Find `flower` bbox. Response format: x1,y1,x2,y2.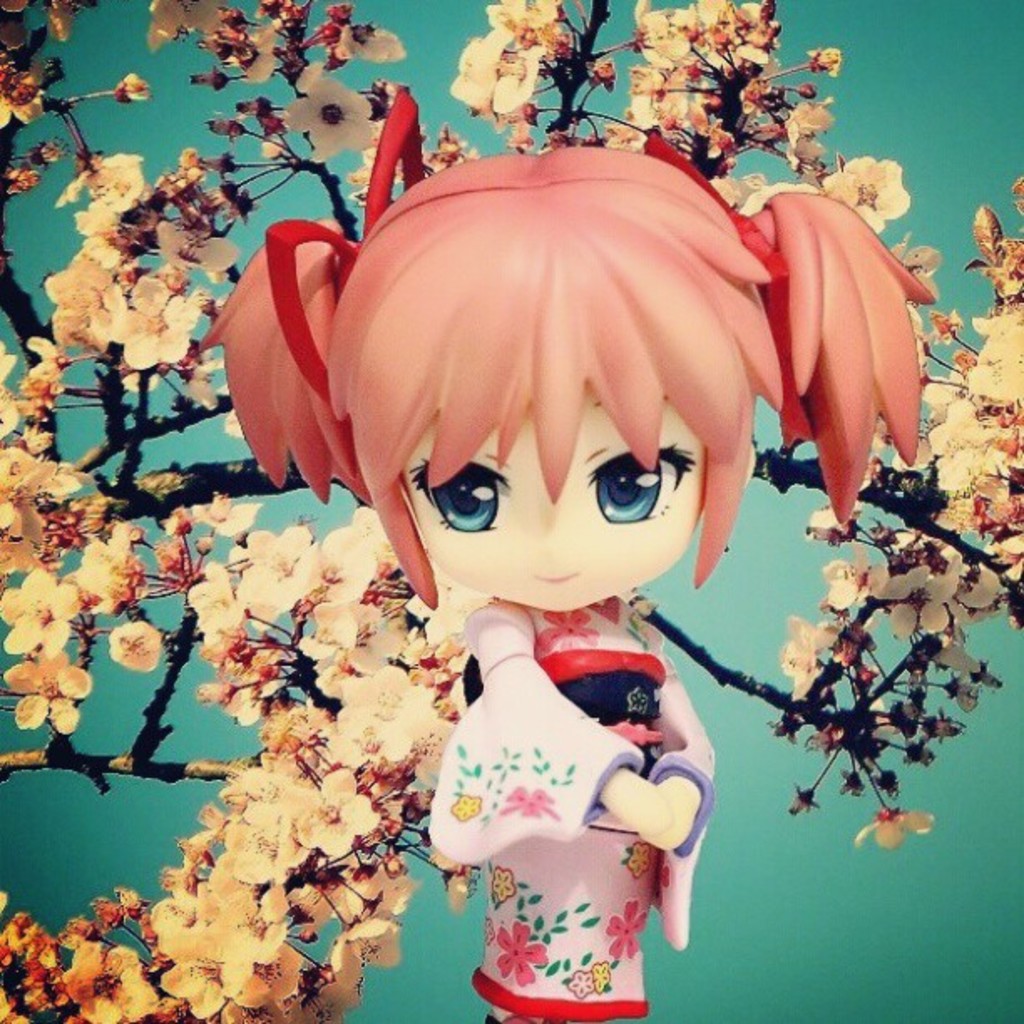
813,152,924,231.
